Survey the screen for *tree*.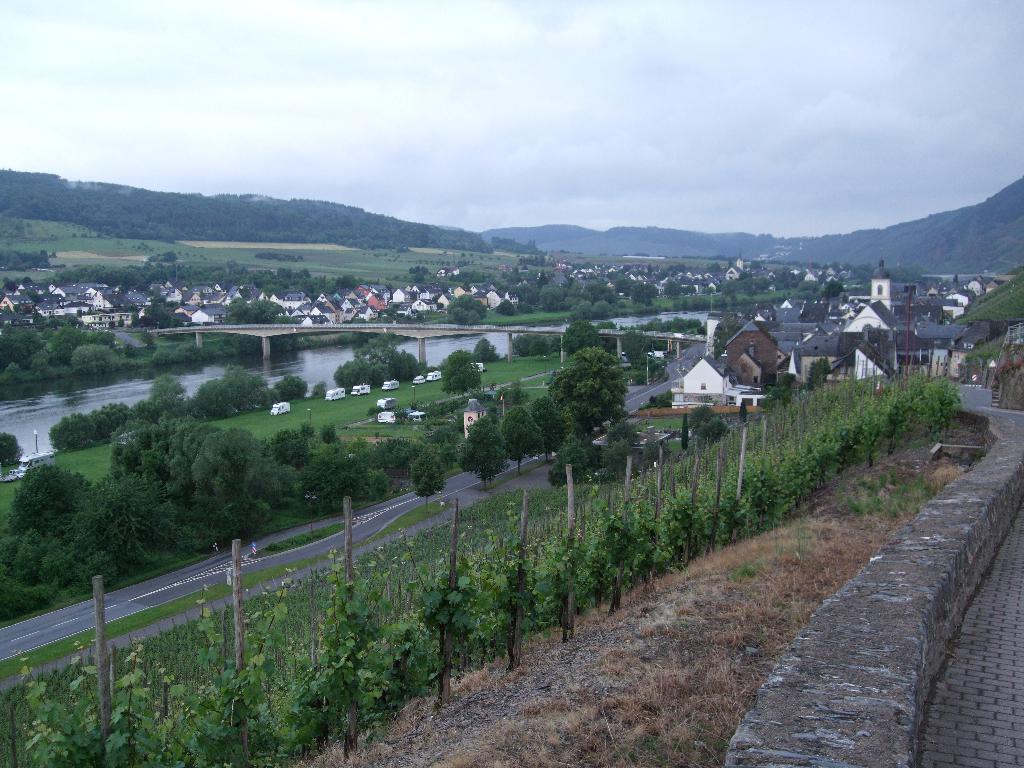
Survey found: [left=476, top=336, right=504, bottom=364].
